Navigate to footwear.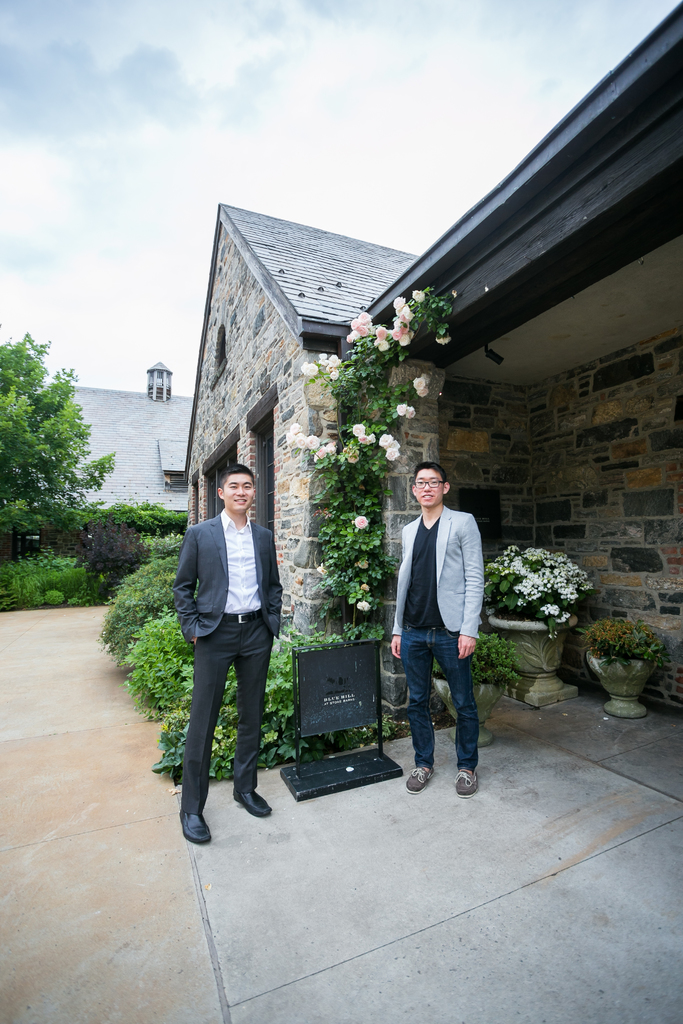
Navigation target: bbox=(402, 764, 435, 796).
